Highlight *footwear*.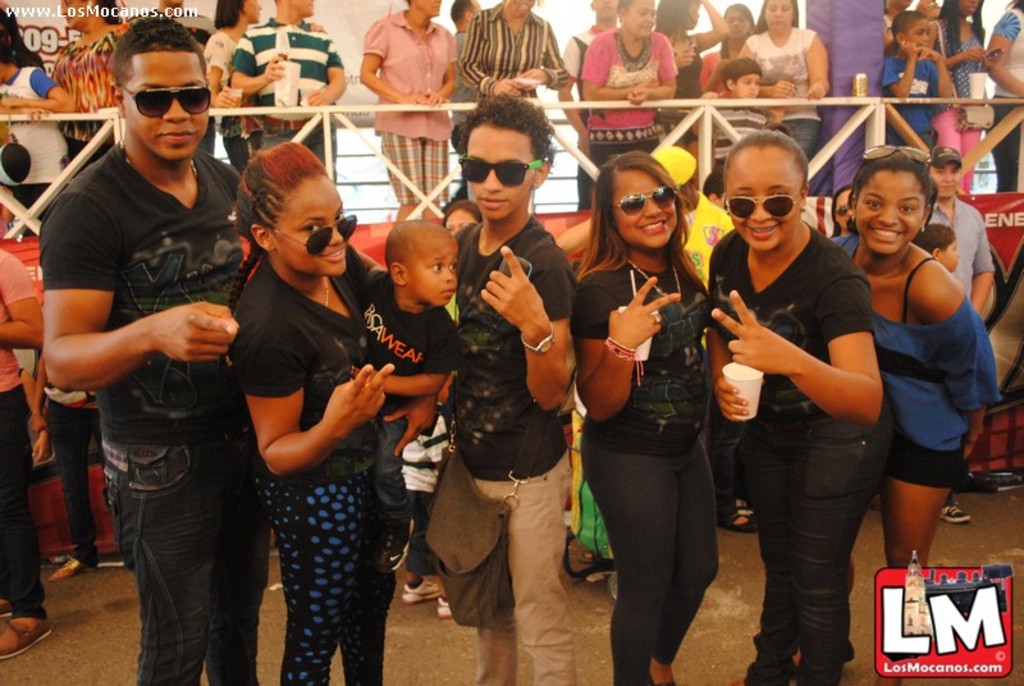
Highlighted region: BBox(52, 559, 87, 573).
